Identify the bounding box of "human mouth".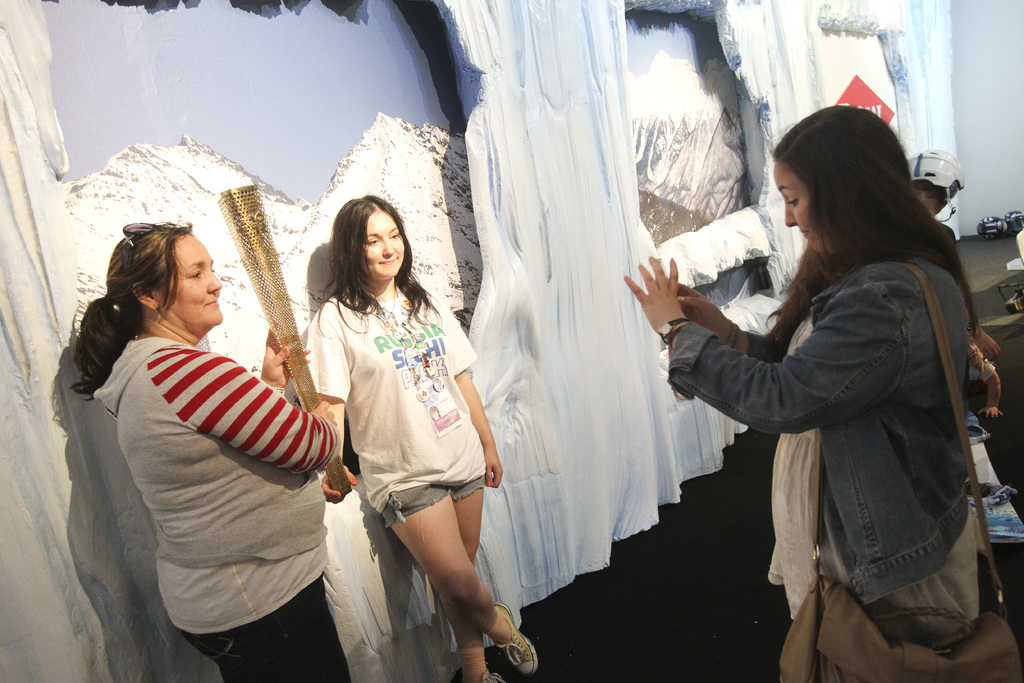
[374,259,397,265].
